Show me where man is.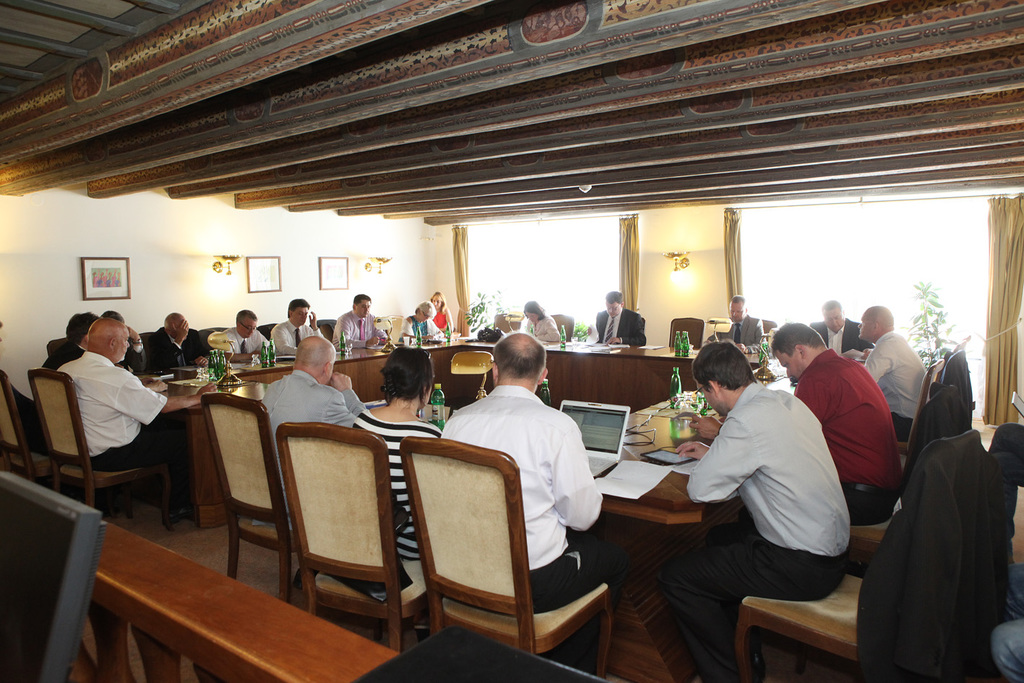
man is at <region>268, 293, 324, 363</region>.
